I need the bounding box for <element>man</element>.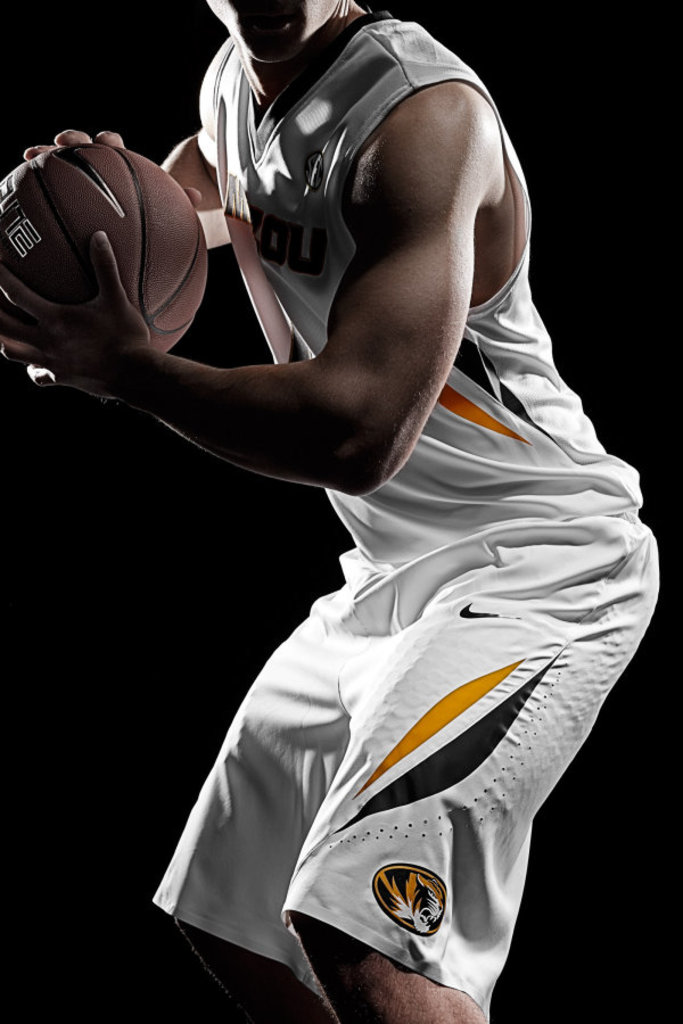
Here it is: bbox(48, 18, 636, 953).
